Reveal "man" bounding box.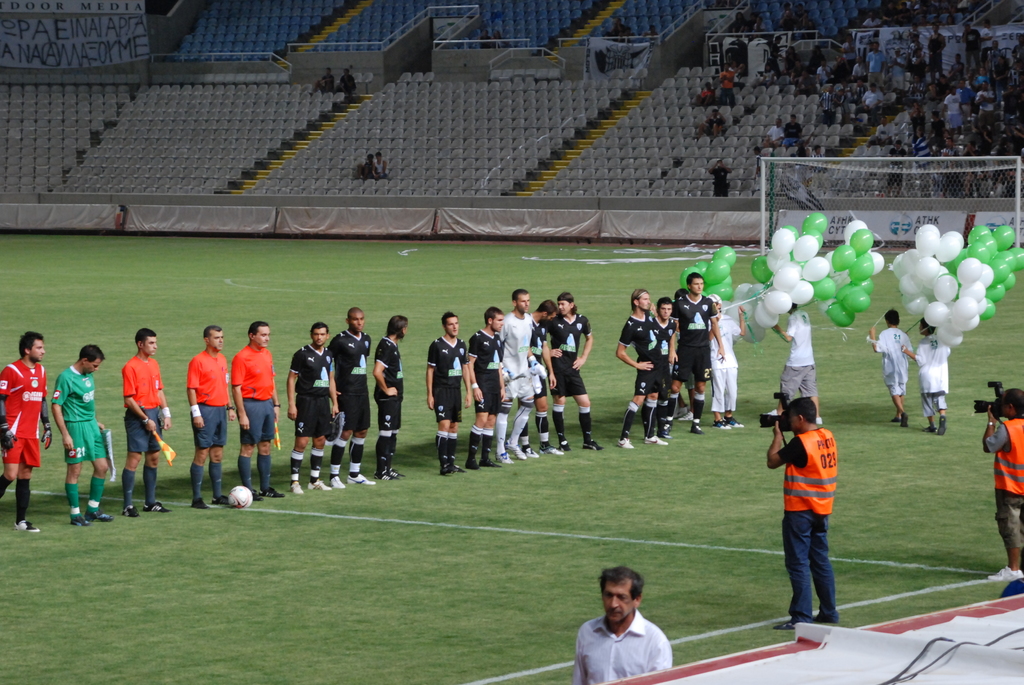
Revealed: (334, 62, 362, 98).
